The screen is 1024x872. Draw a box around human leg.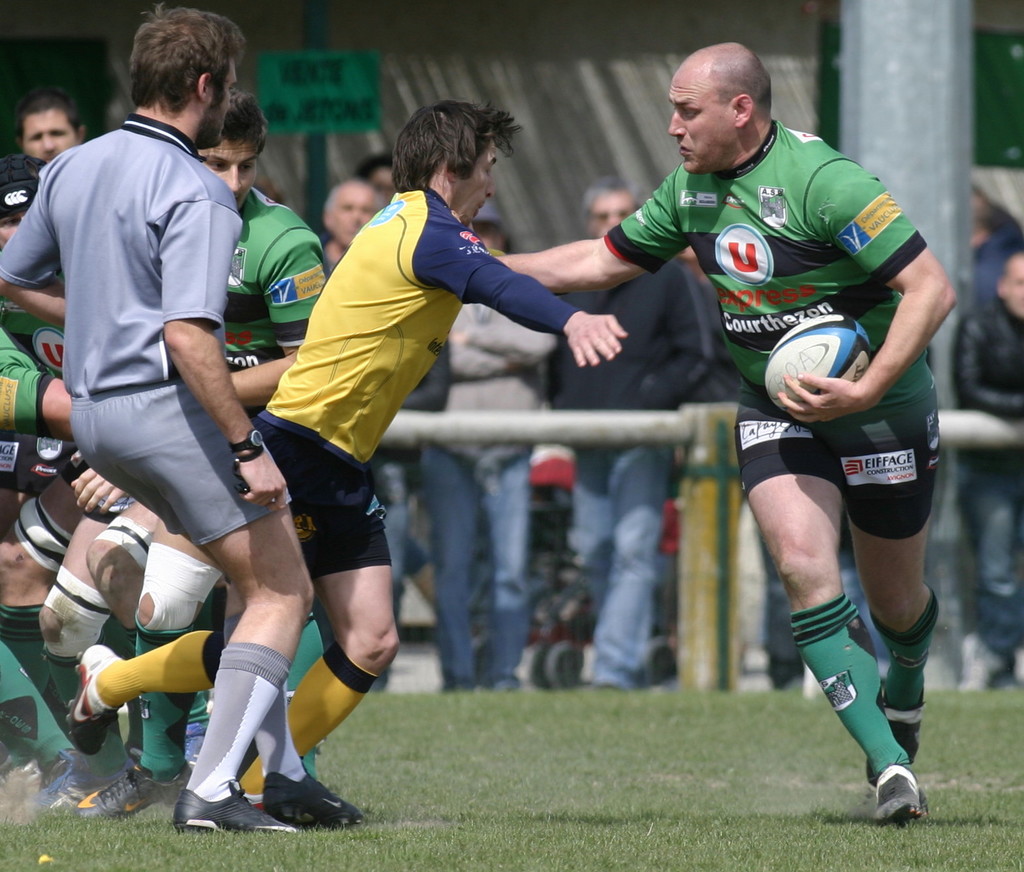
left=412, top=445, right=474, bottom=677.
